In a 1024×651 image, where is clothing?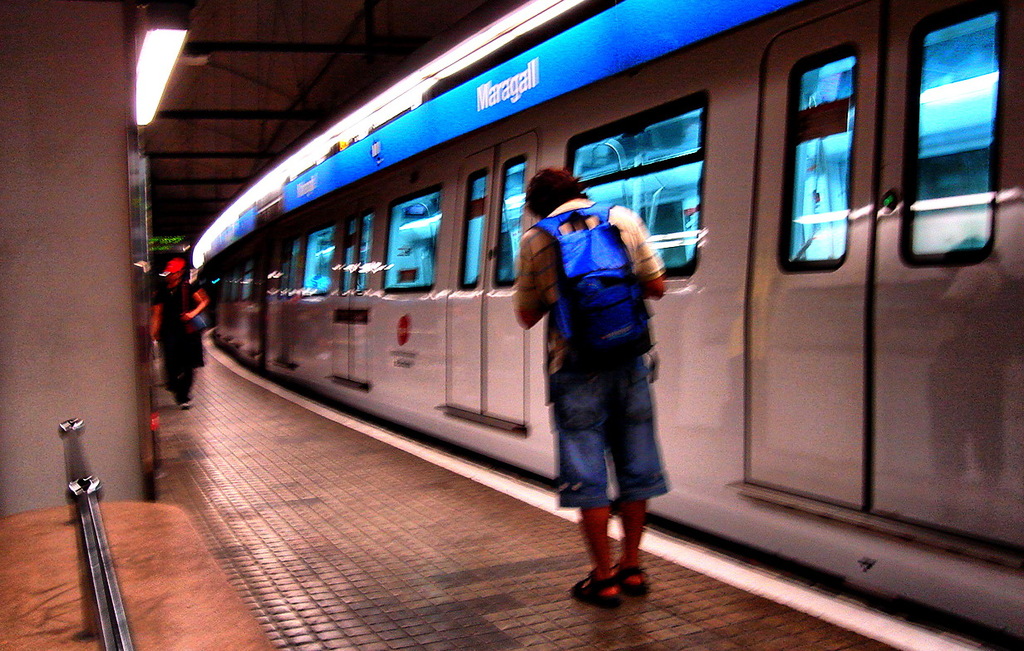
x1=157, y1=273, x2=203, y2=407.
